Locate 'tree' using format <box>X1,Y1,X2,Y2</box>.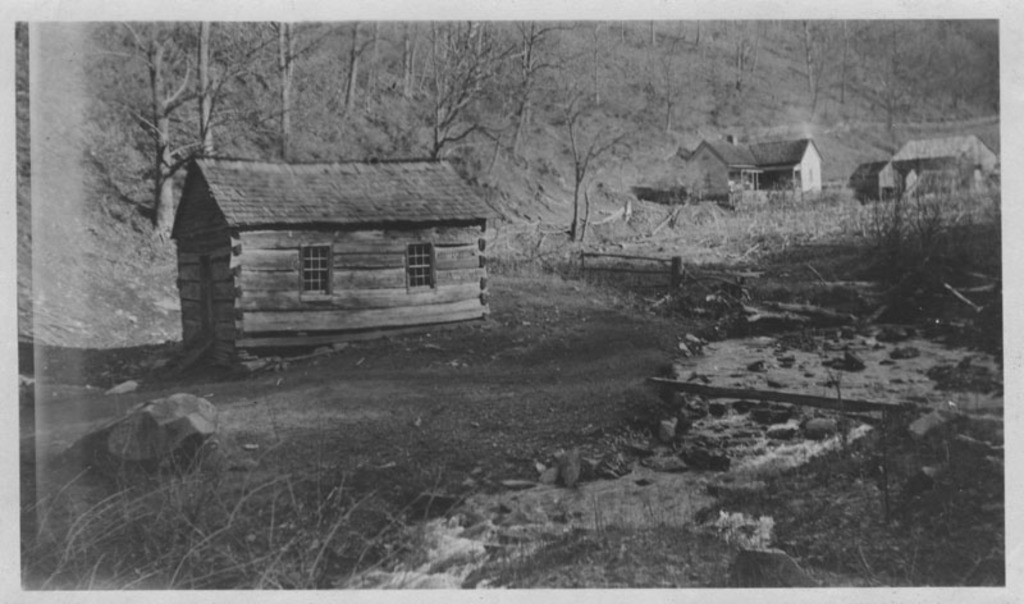
<box>419,19,498,146</box>.
